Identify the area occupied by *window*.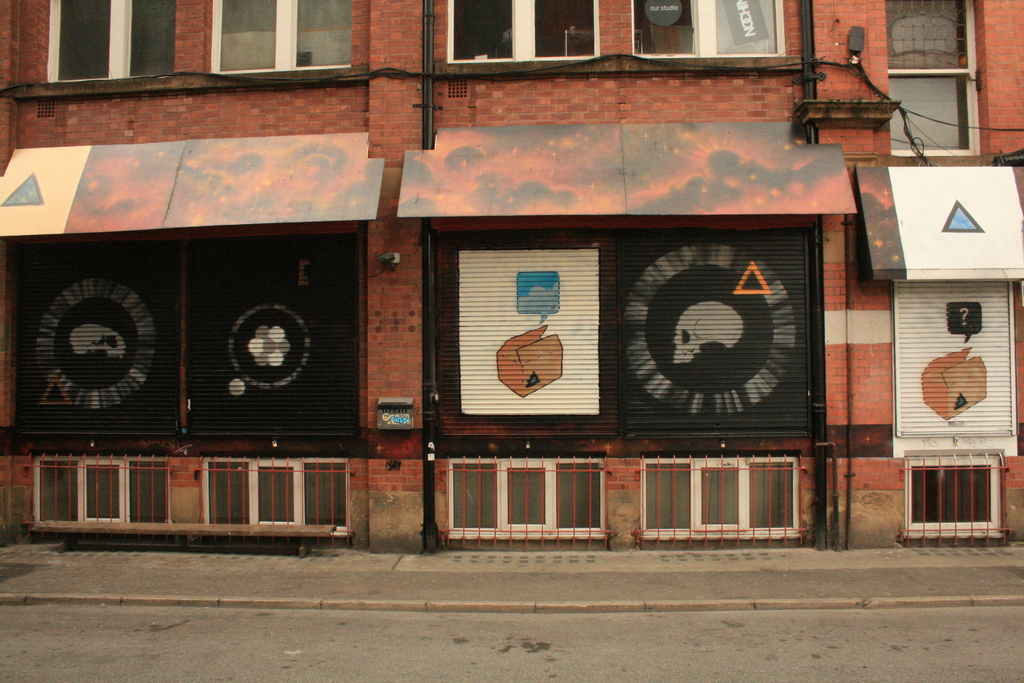
Area: [896,12,1002,149].
